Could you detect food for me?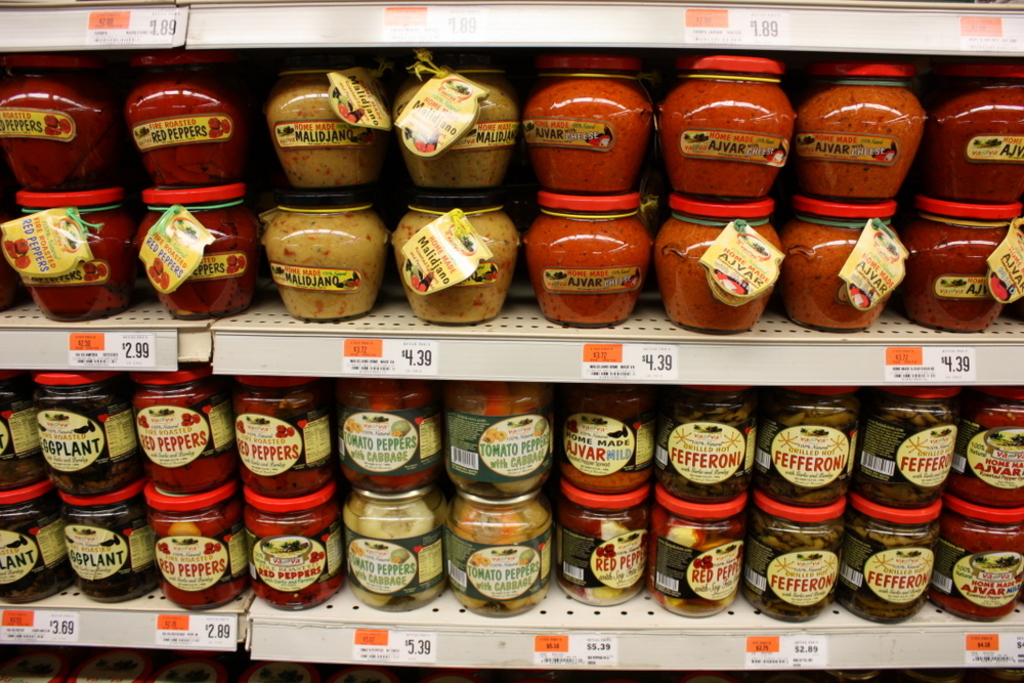
Detection result: (left=0, top=503, right=73, bottom=605).
